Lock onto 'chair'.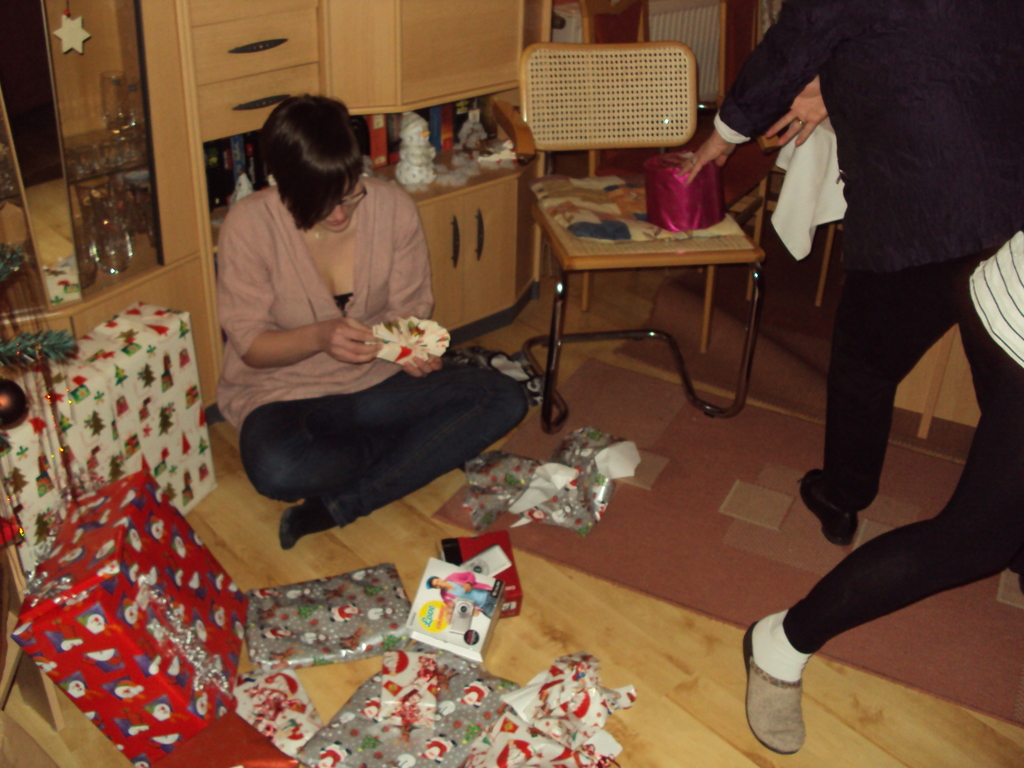
Locked: locate(715, 0, 842, 308).
